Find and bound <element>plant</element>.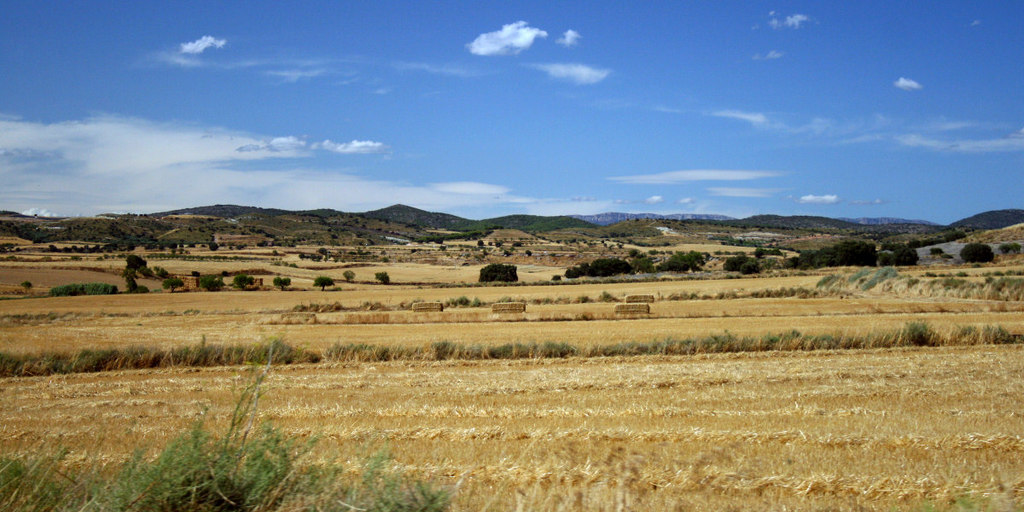
Bound: x1=189, y1=253, x2=266, y2=259.
